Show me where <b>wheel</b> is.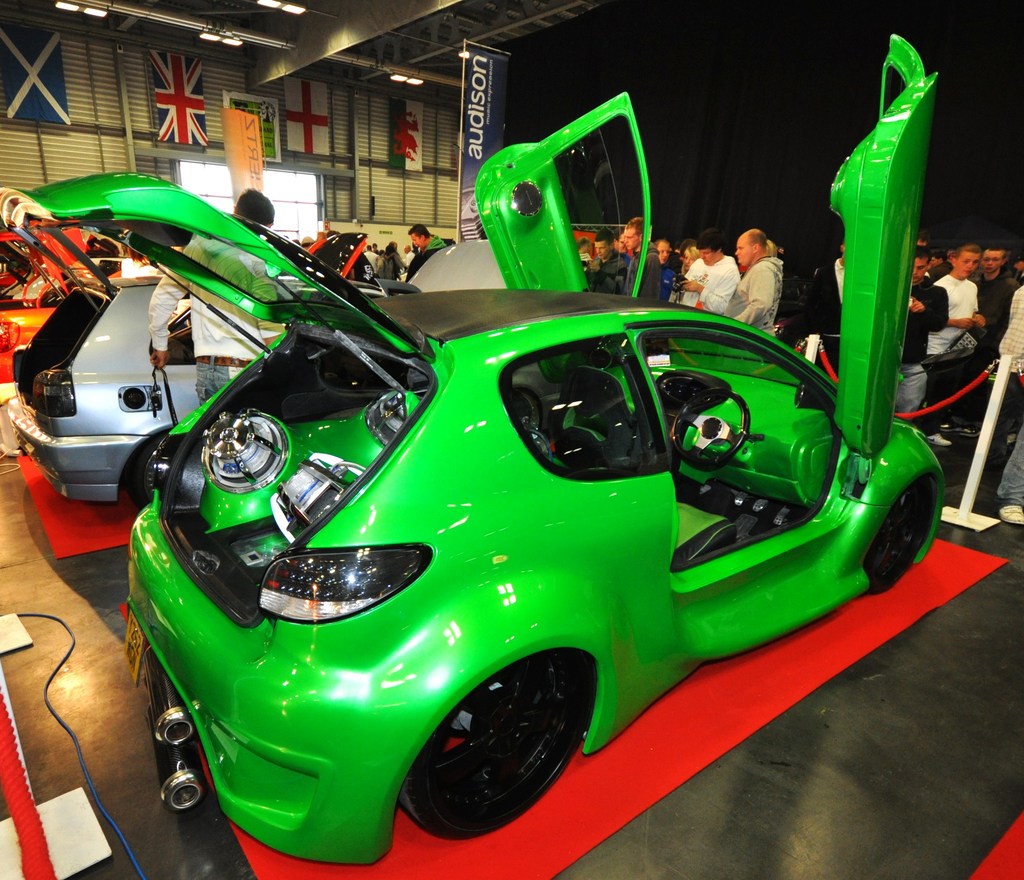
<b>wheel</b> is at <box>401,666,601,831</box>.
